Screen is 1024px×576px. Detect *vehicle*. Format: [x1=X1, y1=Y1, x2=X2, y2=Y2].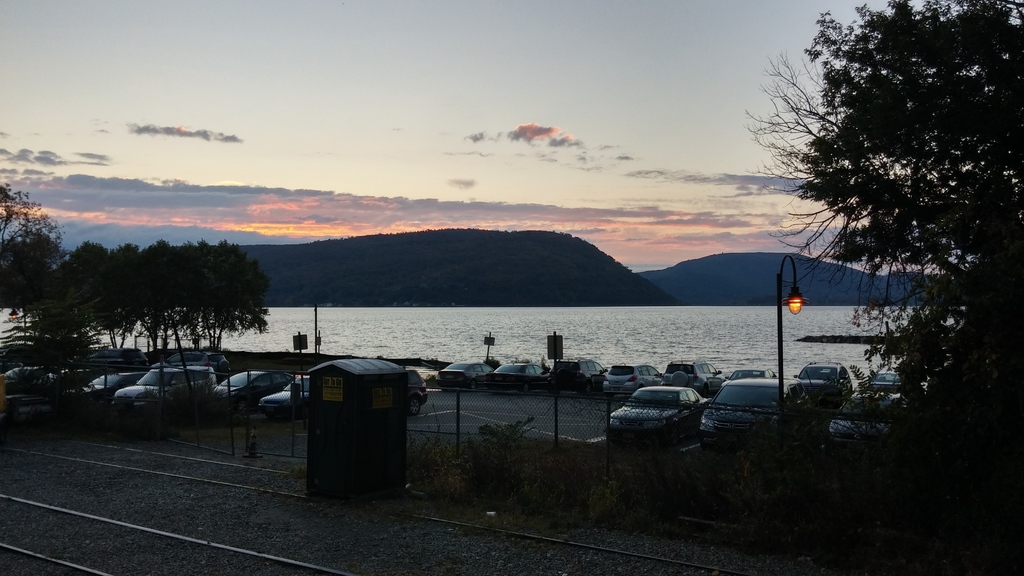
[x1=701, y1=365, x2=799, y2=426].
